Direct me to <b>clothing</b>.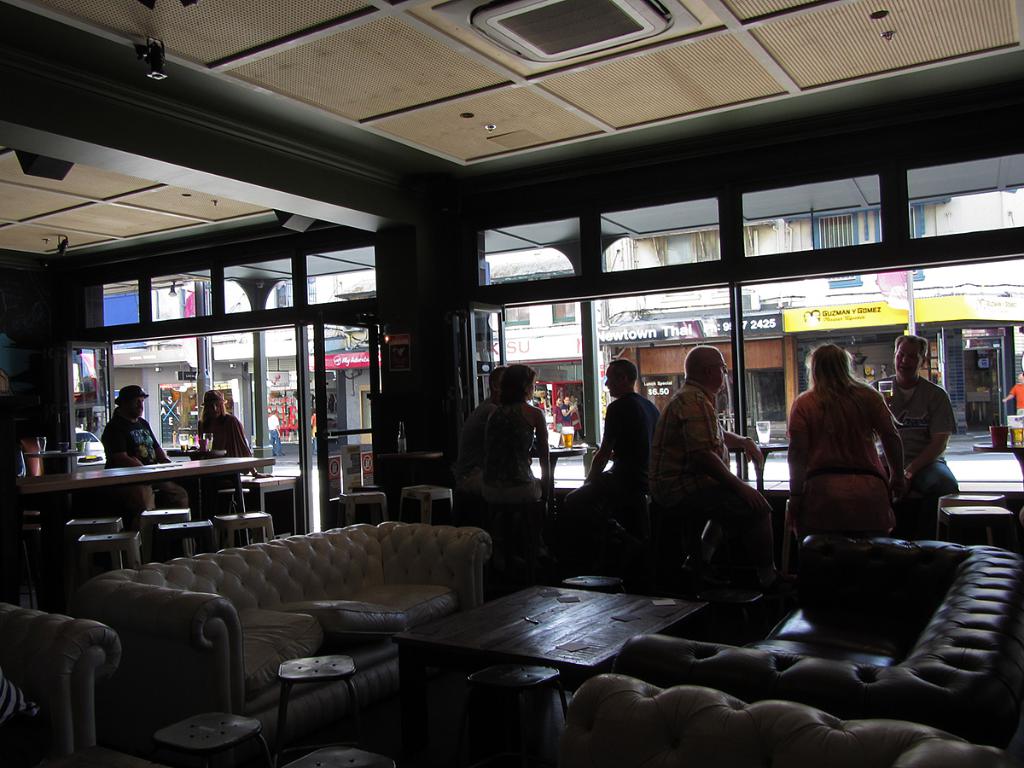
Direction: pyautogui.locateOnScreen(652, 386, 765, 579).
